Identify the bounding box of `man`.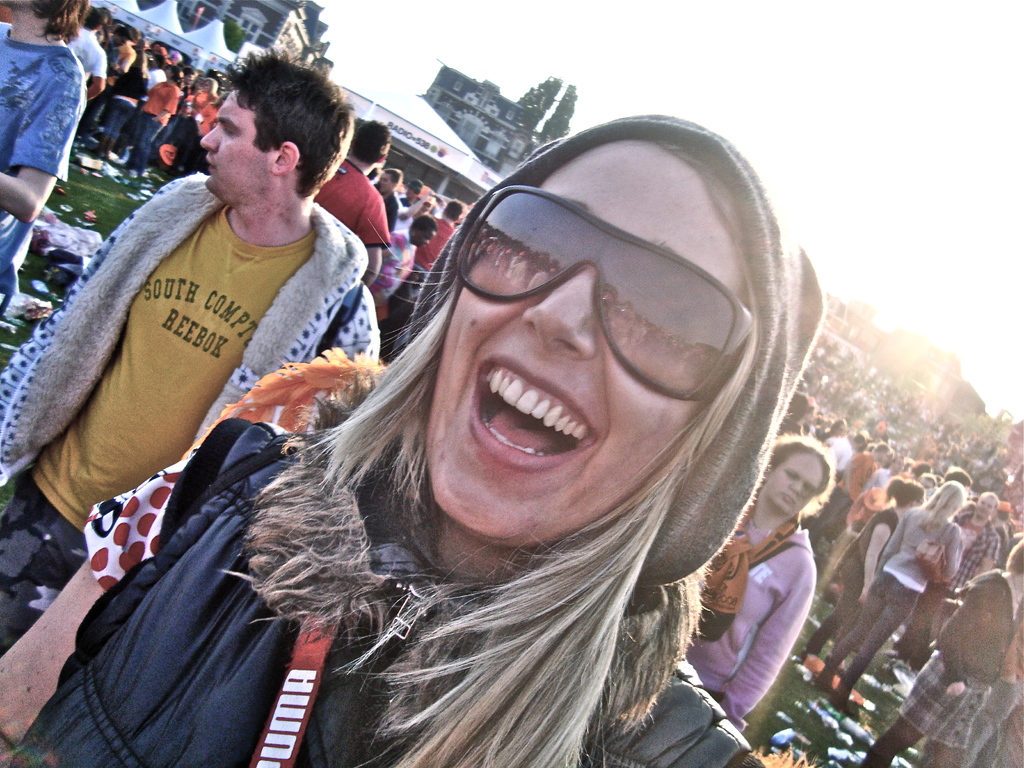
810,444,895,549.
